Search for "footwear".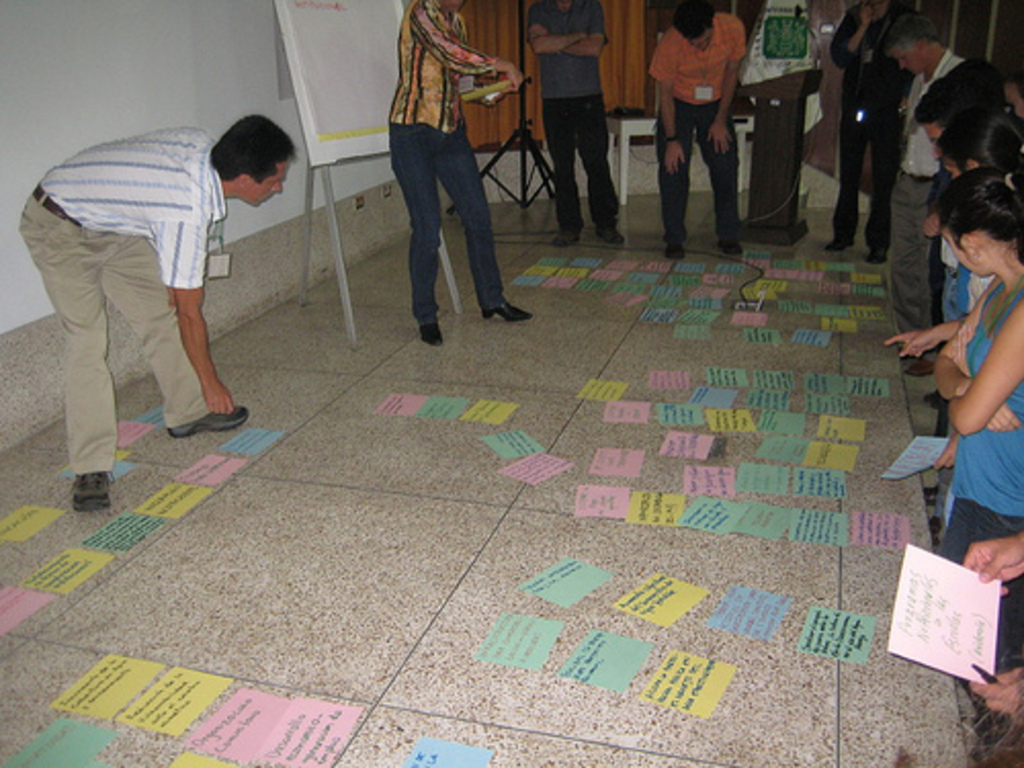
Found at <region>422, 317, 444, 350</region>.
